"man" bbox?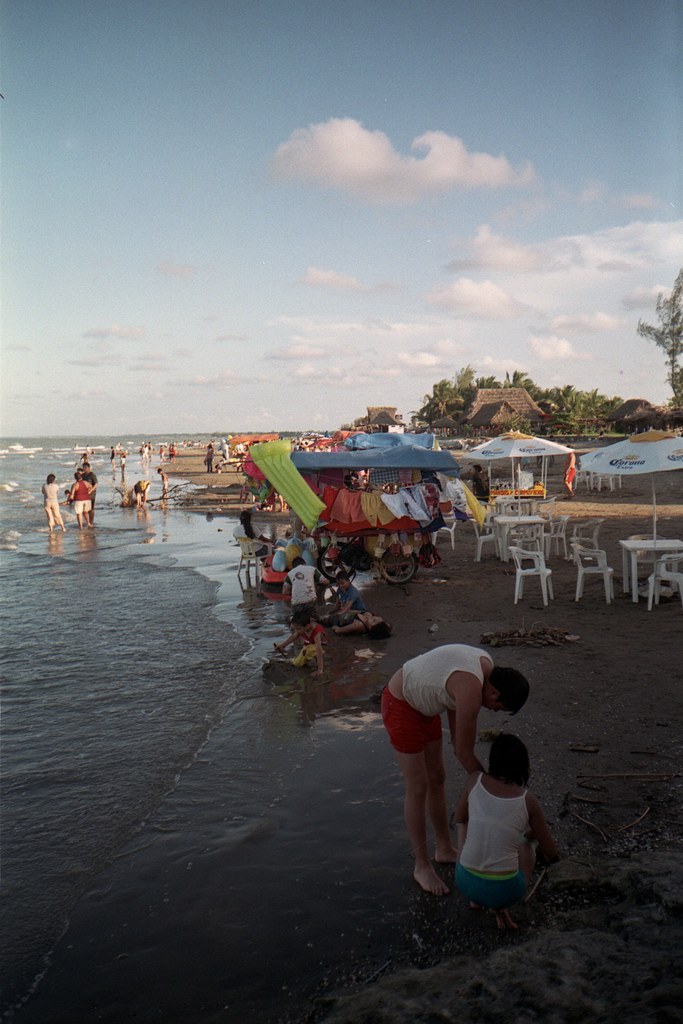
BBox(367, 641, 527, 907)
